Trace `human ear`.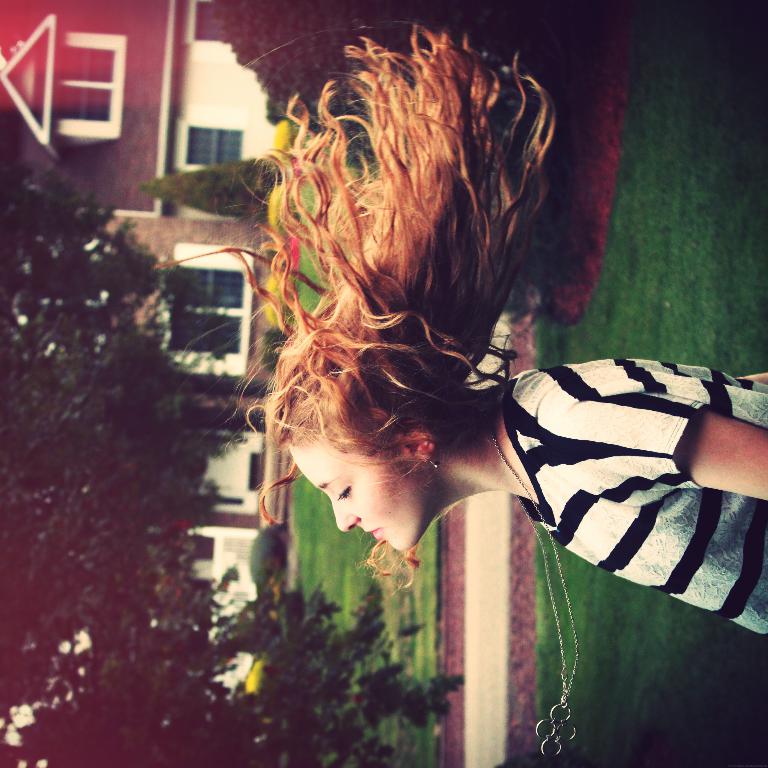
Traced to 399:420:436:457.
